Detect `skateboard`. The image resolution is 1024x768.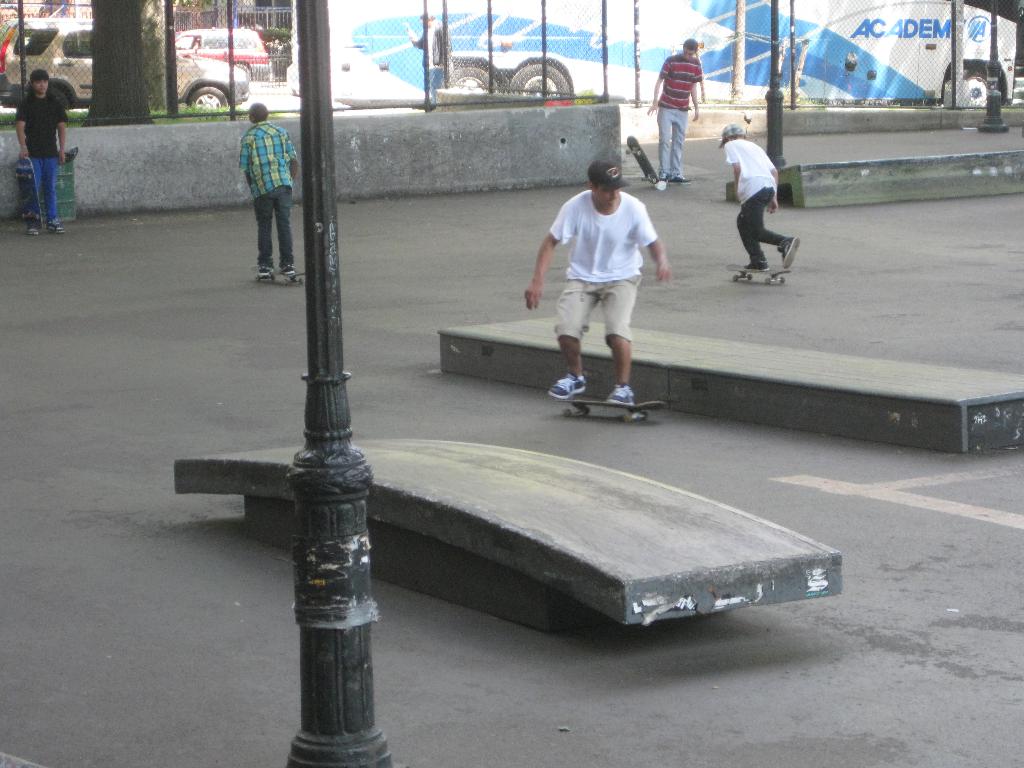
rect(728, 264, 796, 288).
